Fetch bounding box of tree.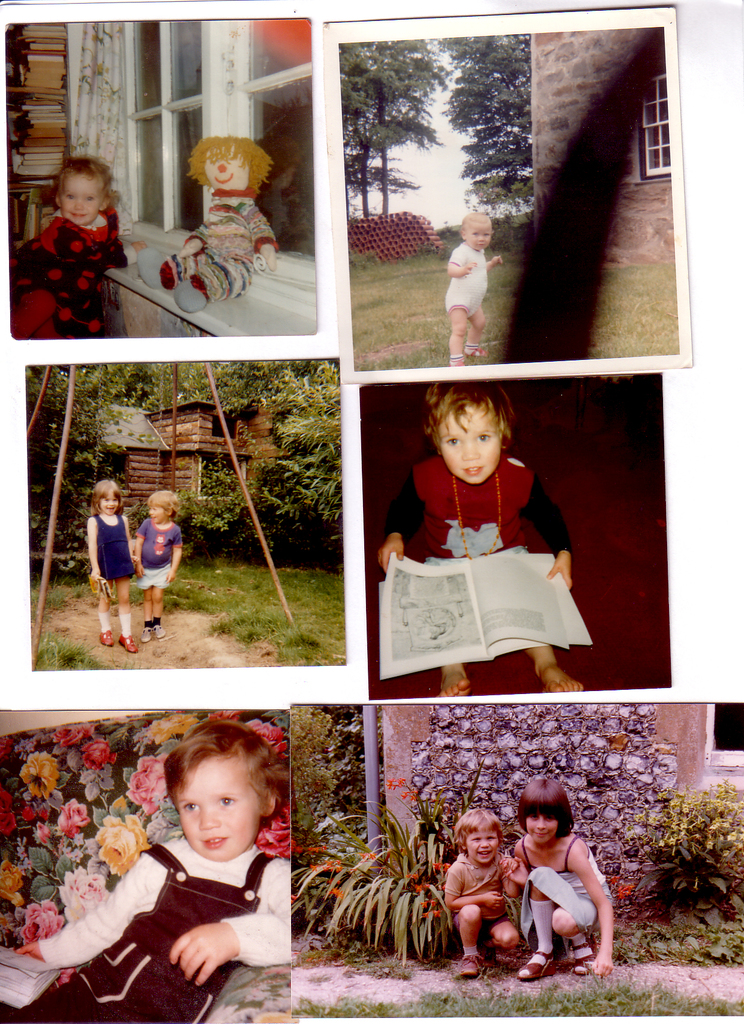
Bbox: <region>435, 33, 531, 215</region>.
